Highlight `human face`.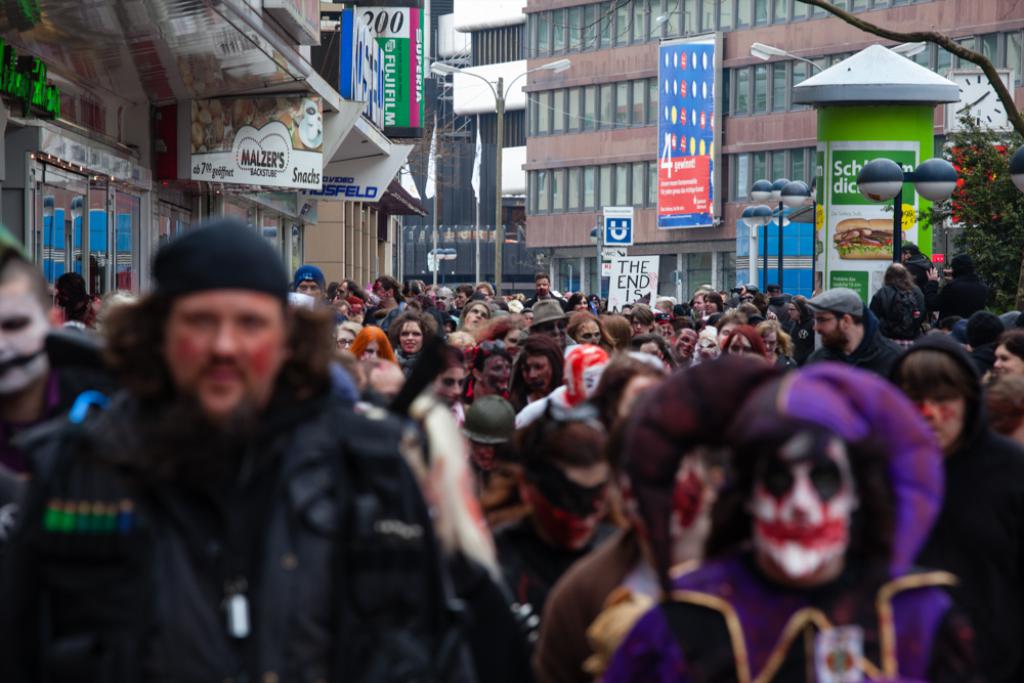
Highlighted region: bbox(521, 353, 552, 396).
